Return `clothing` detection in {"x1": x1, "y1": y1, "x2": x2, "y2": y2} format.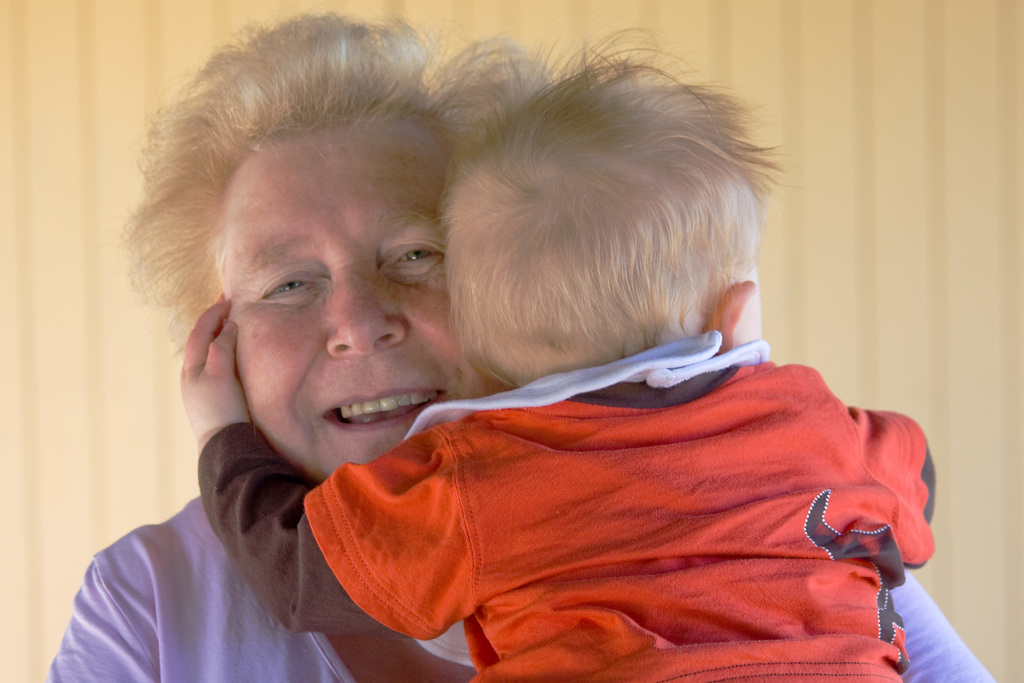
{"x1": 199, "y1": 355, "x2": 943, "y2": 682}.
